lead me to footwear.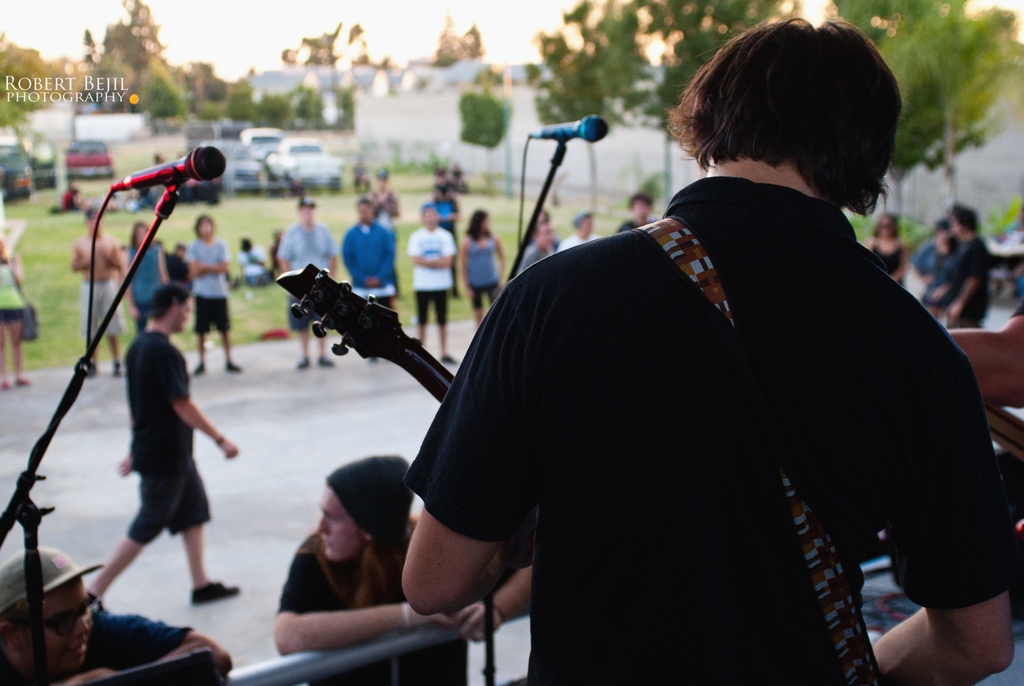
Lead to BBox(440, 352, 458, 361).
